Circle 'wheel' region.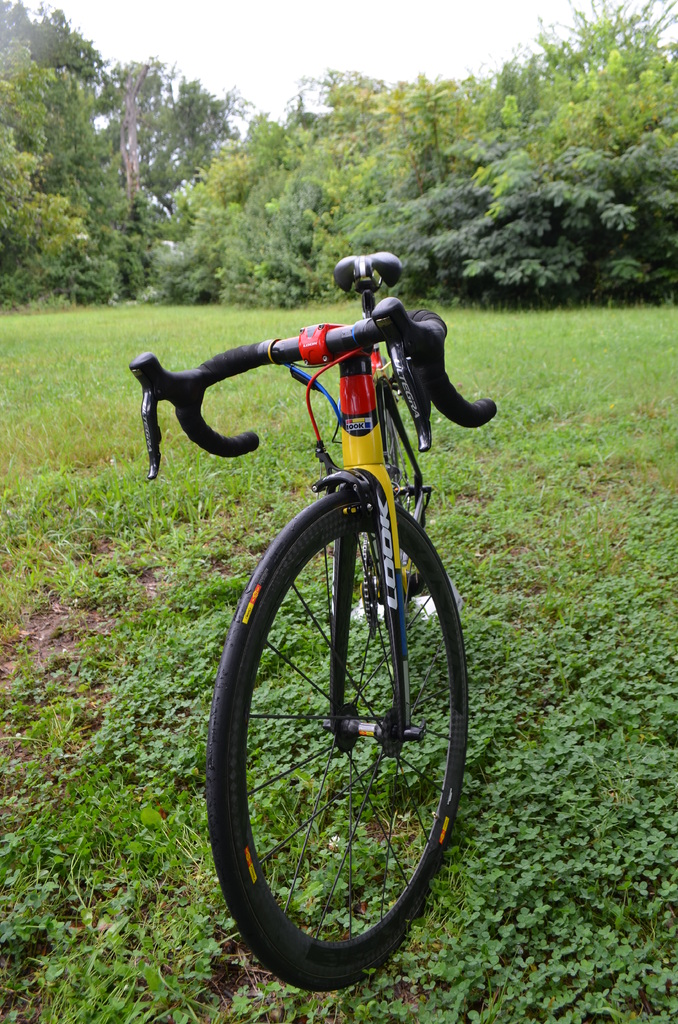
Region: x1=221, y1=470, x2=467, y2=963.
